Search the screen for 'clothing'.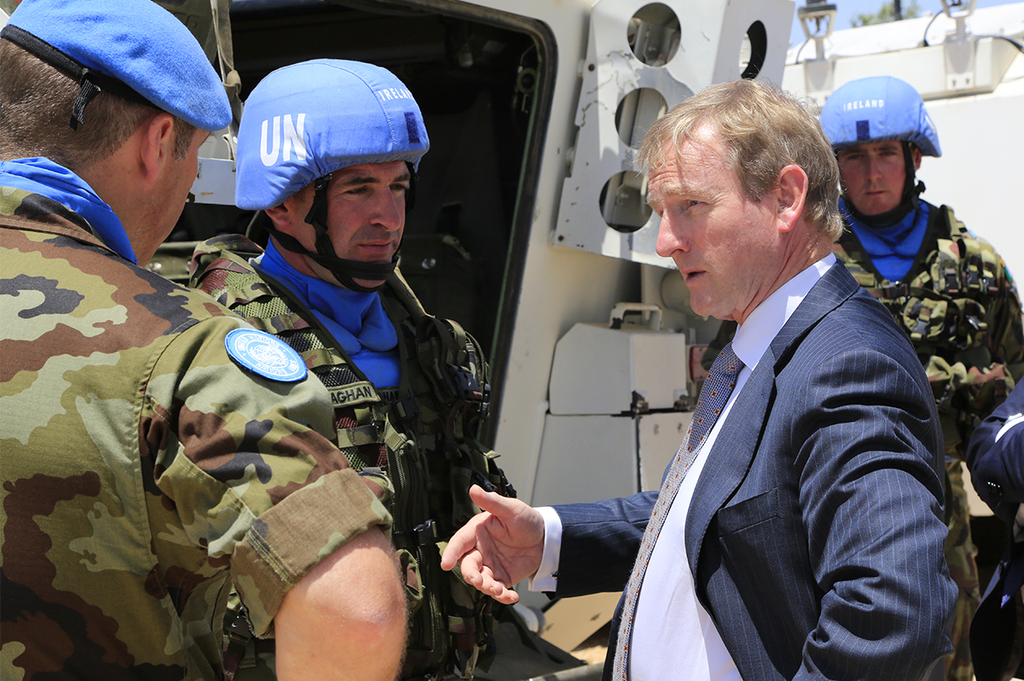
Found at (x1=0, y1=156, x2=391, y2=680).
